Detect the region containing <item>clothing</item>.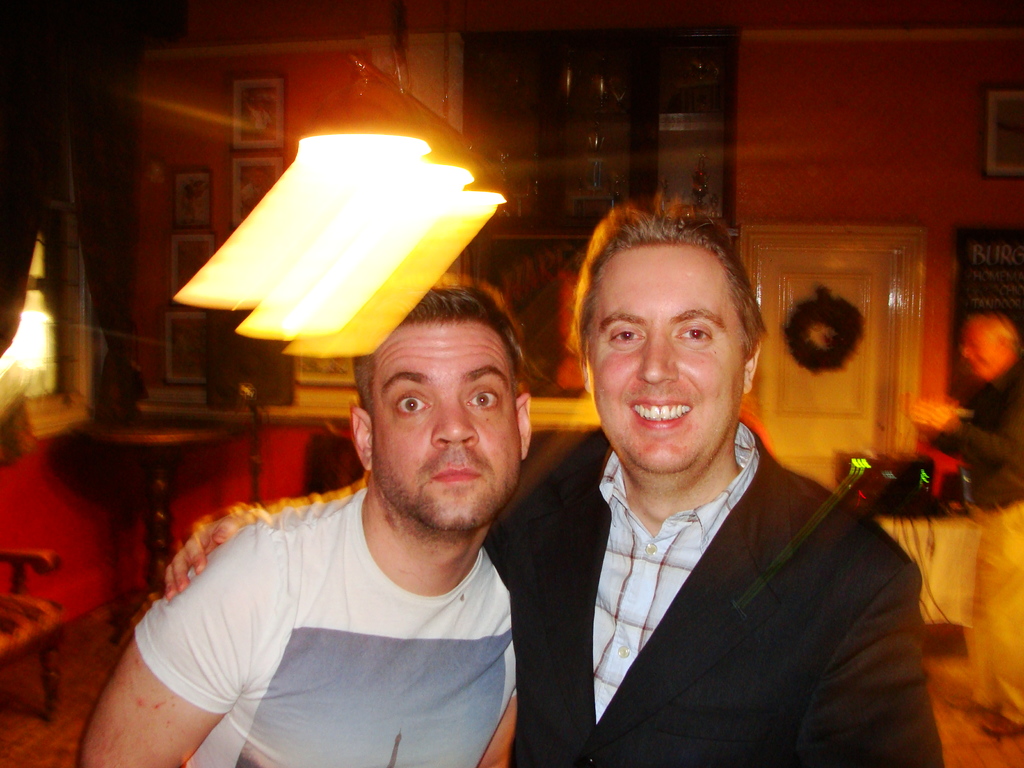
[x1=131, y1=477, x2=525, y2=767].
